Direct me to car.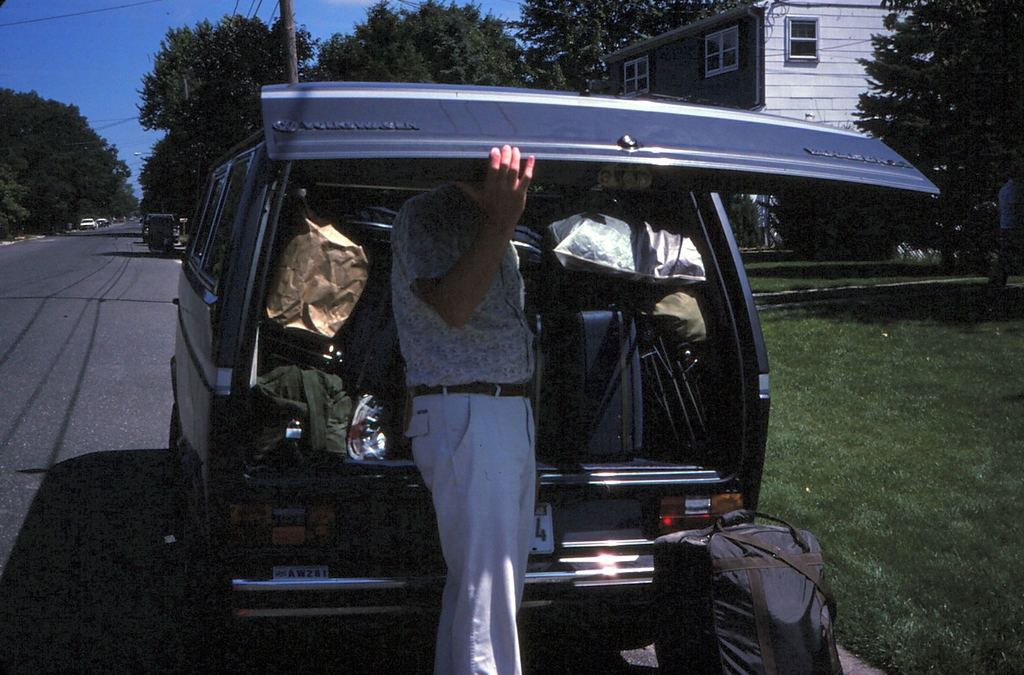
Direction: (left=167, top=84, right=941, bottom=658).
